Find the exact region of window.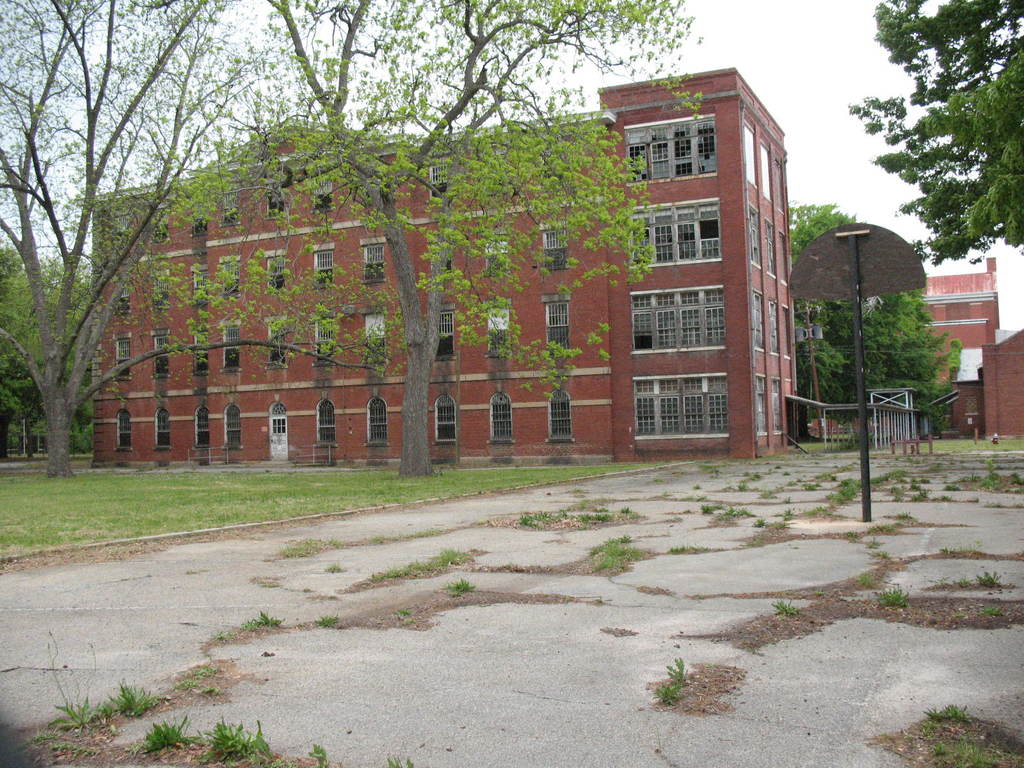
Exact region: <bbox>541, 301, 567, 353</bbox>.
